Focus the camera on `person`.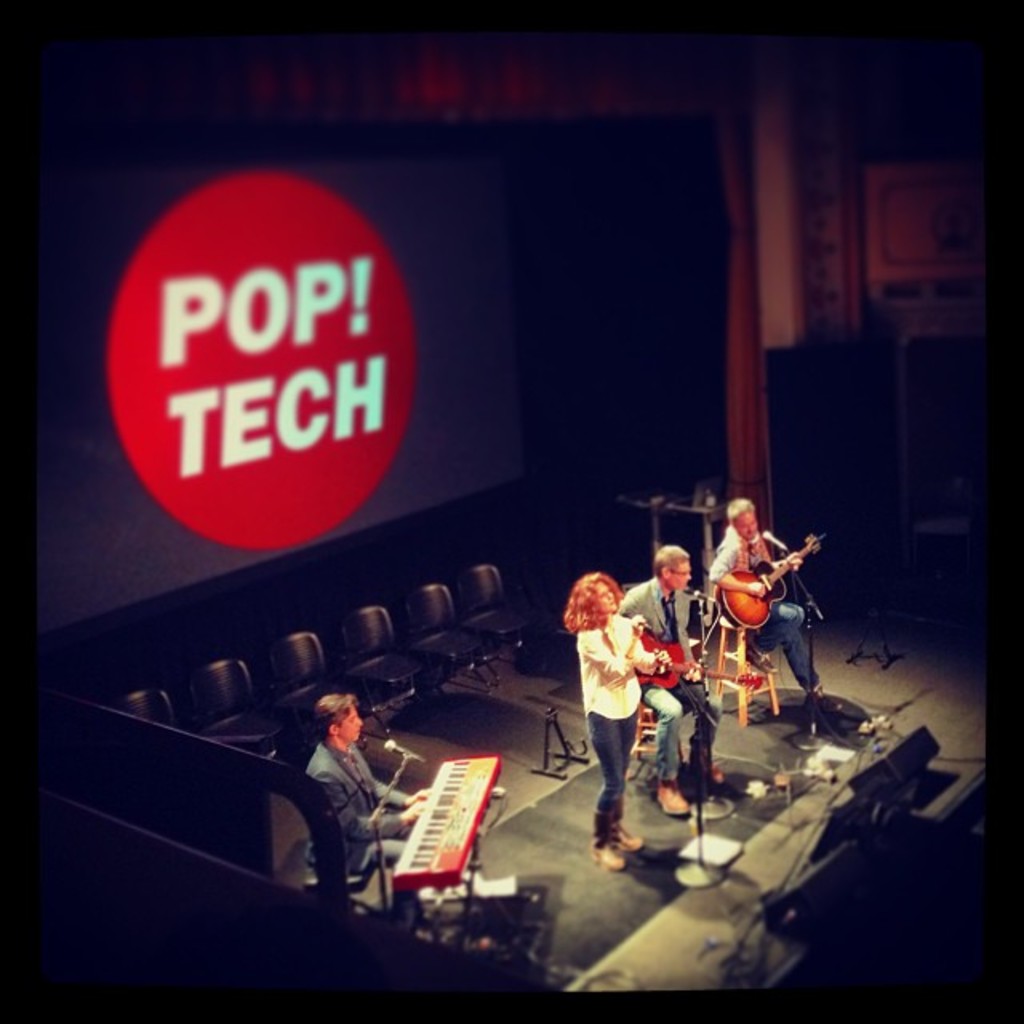
Focus region: bbox(616, 549, 710, 811).
